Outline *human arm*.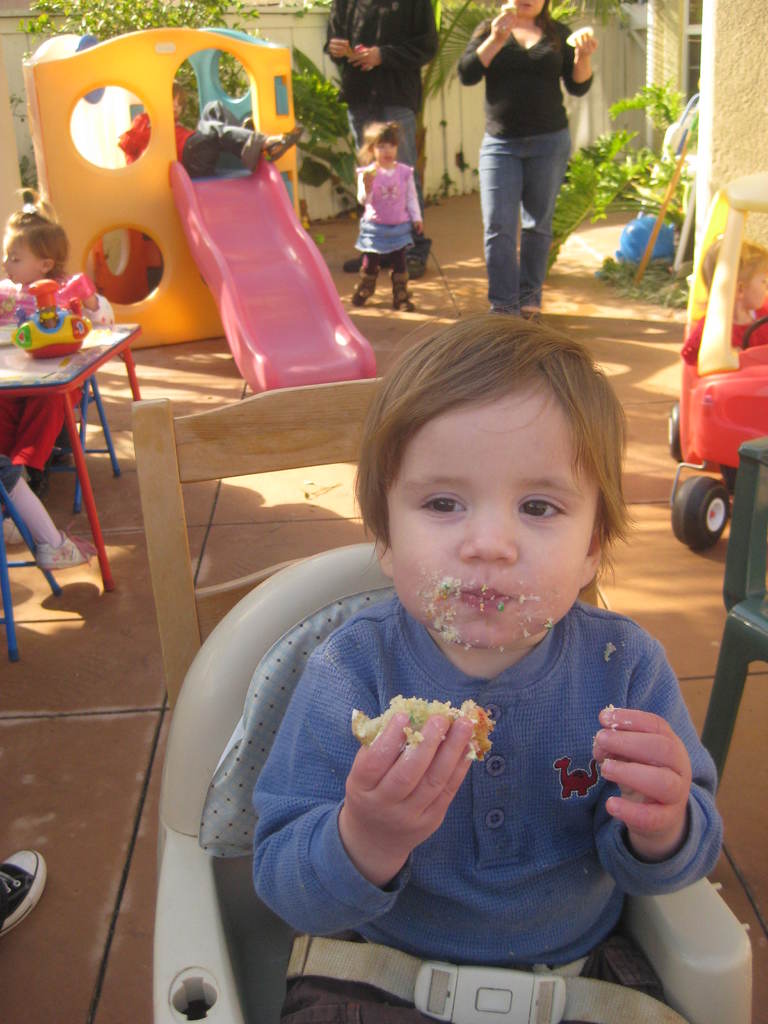
Outline: bbox=(405, 165, 424, 235).
